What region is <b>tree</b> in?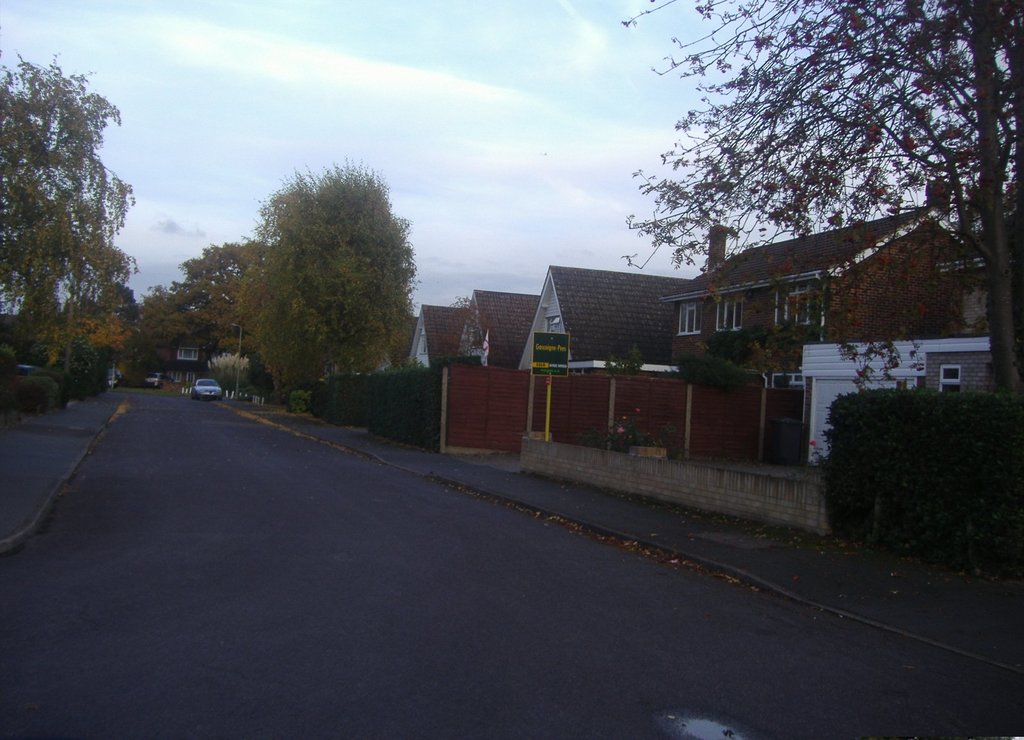
613,0,1023,399.
